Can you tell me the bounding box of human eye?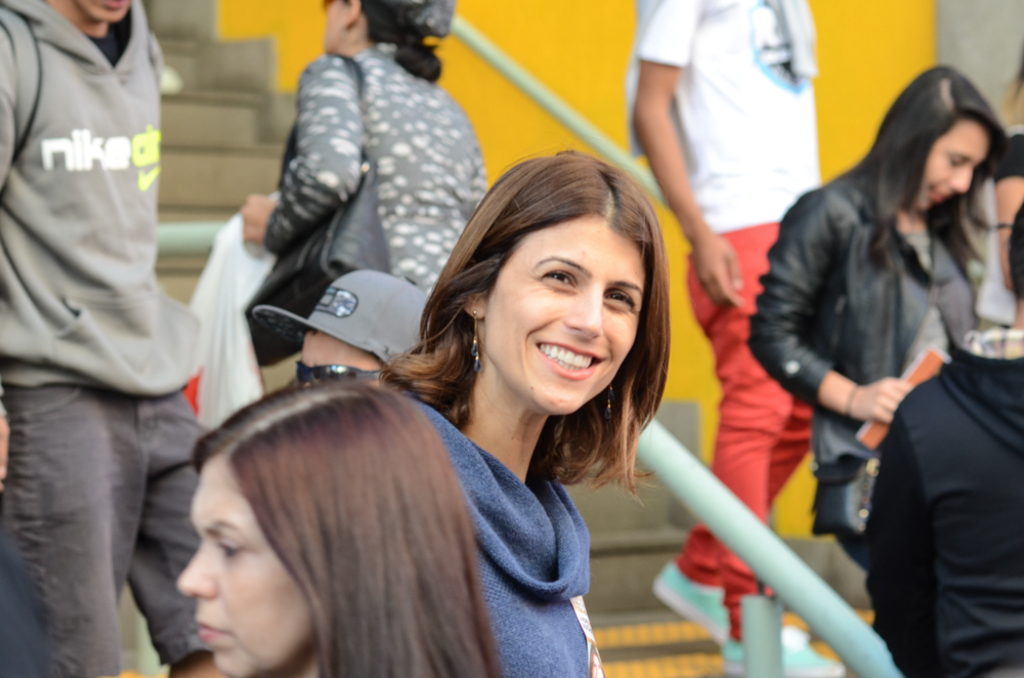
box=[599, 285, 637, 310].
